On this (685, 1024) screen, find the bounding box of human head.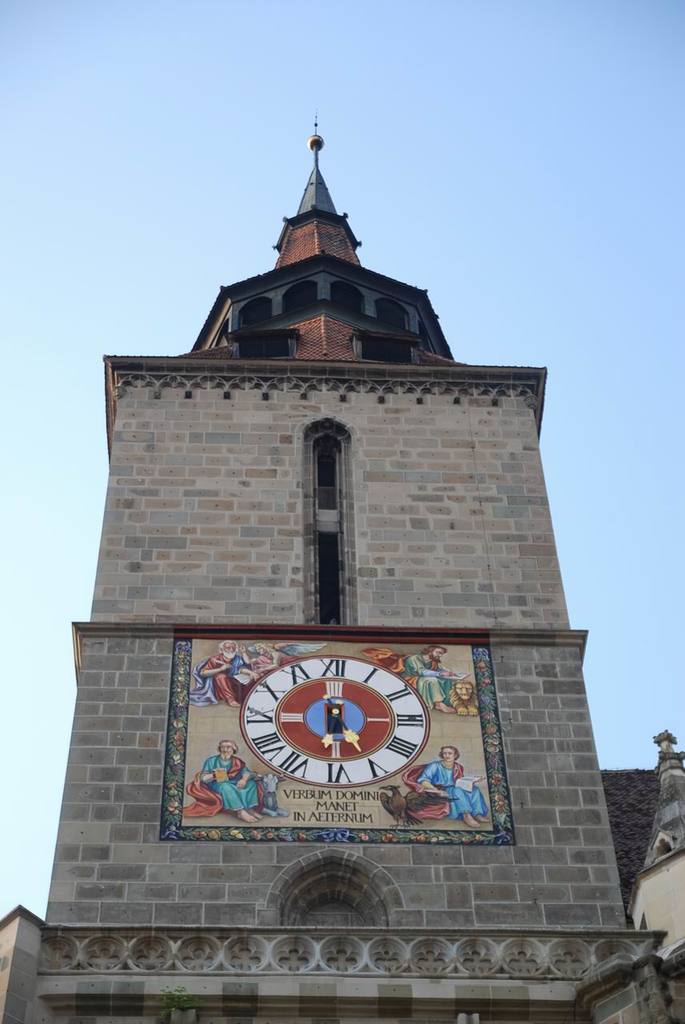
Bounding box: detection(221, 638, 237, 658).
